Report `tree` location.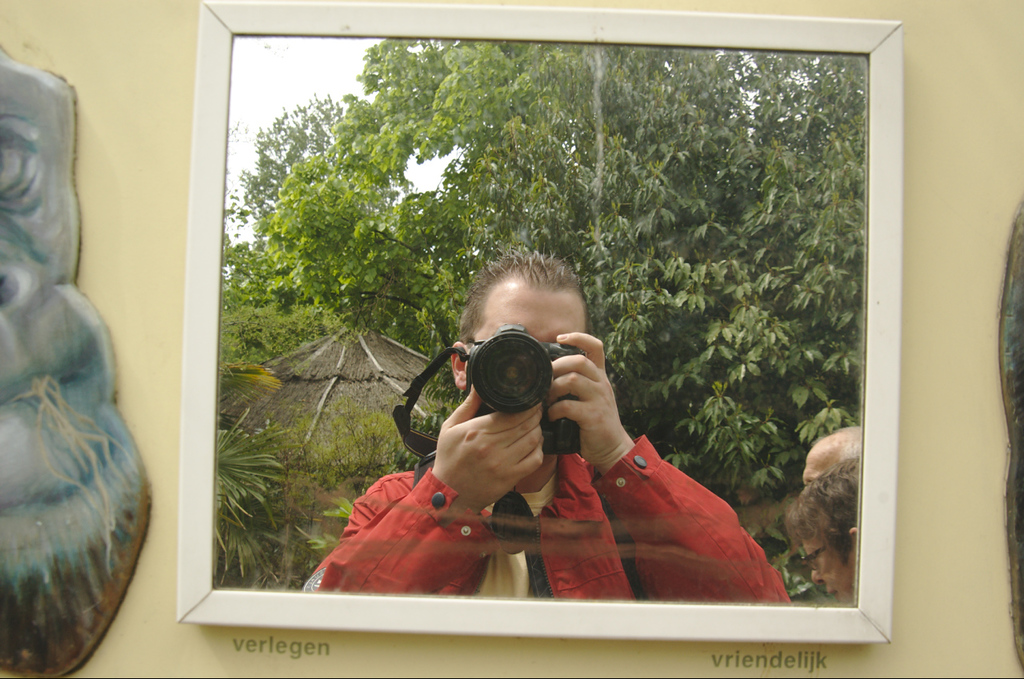
Report: rect(456, 37, 868, 503).
